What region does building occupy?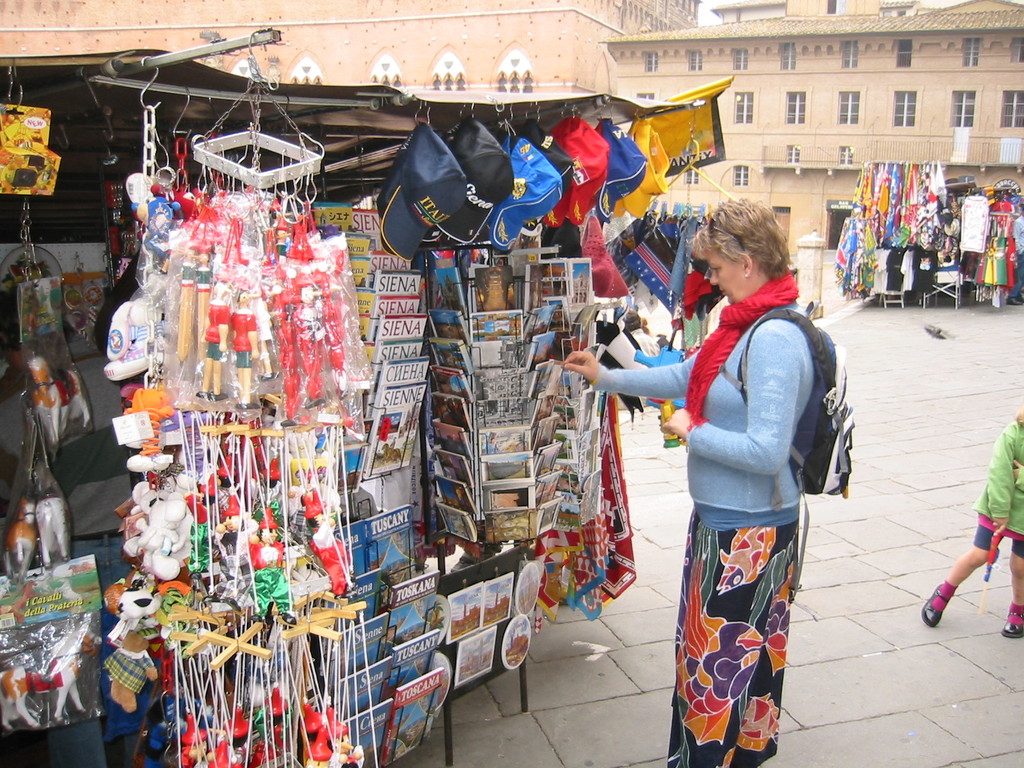
BBox(3, 0, 1023, 257).
